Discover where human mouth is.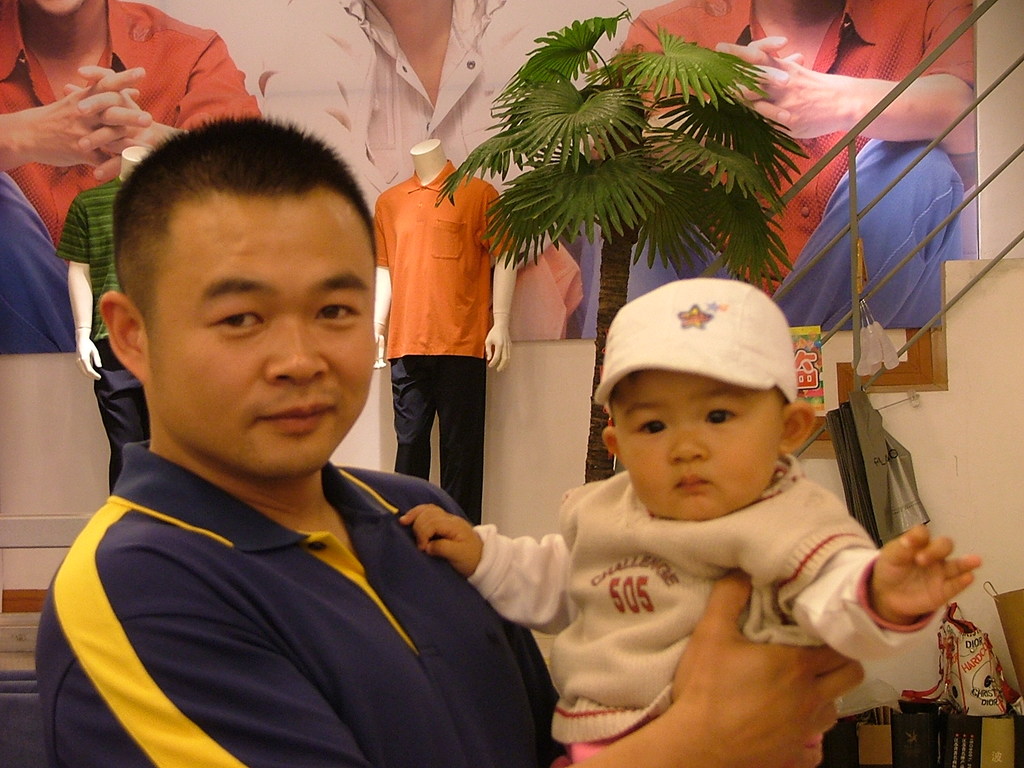
Discovered at <bbox>668, 465, 713, 495</bbox>.
